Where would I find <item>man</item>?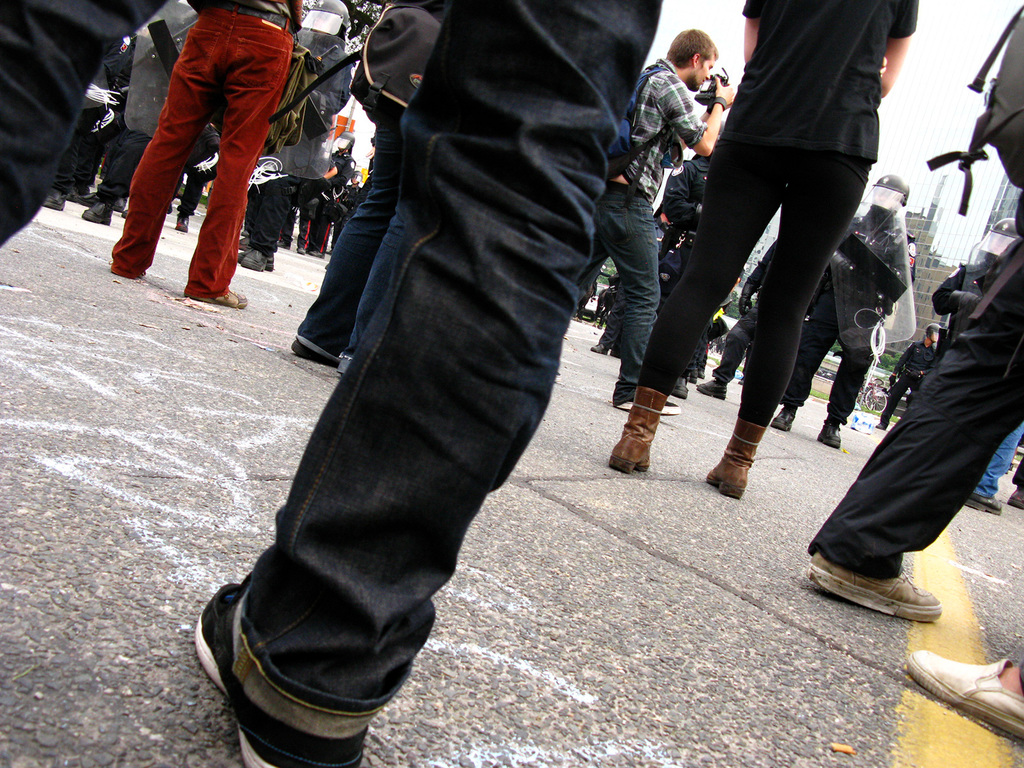
At 49:24:158:223.
